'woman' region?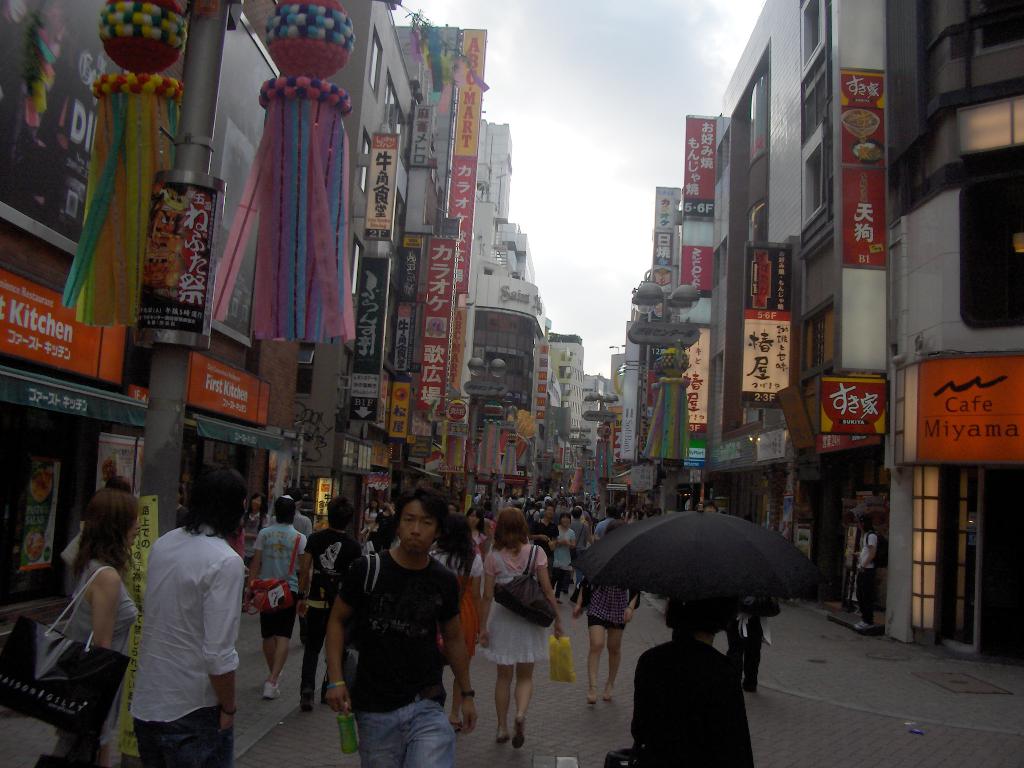
x1=572, y1=516, x2=637, y2=702
